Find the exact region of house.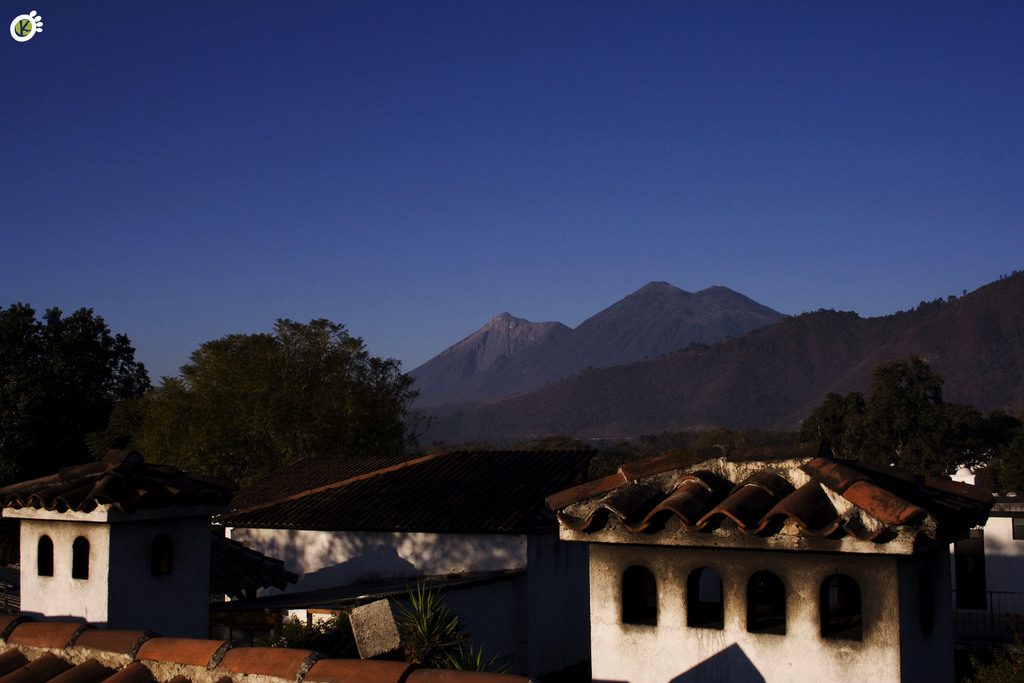
Exact region: select_region(0, 444, 243, 644).
